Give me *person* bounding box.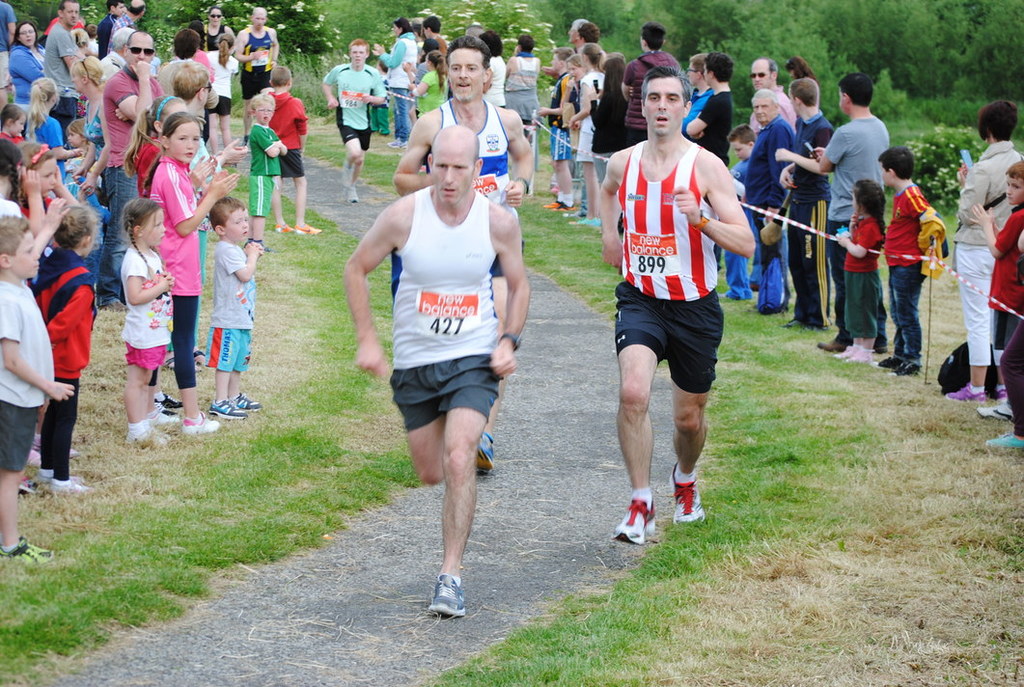
[872, 143, 943, 381].
